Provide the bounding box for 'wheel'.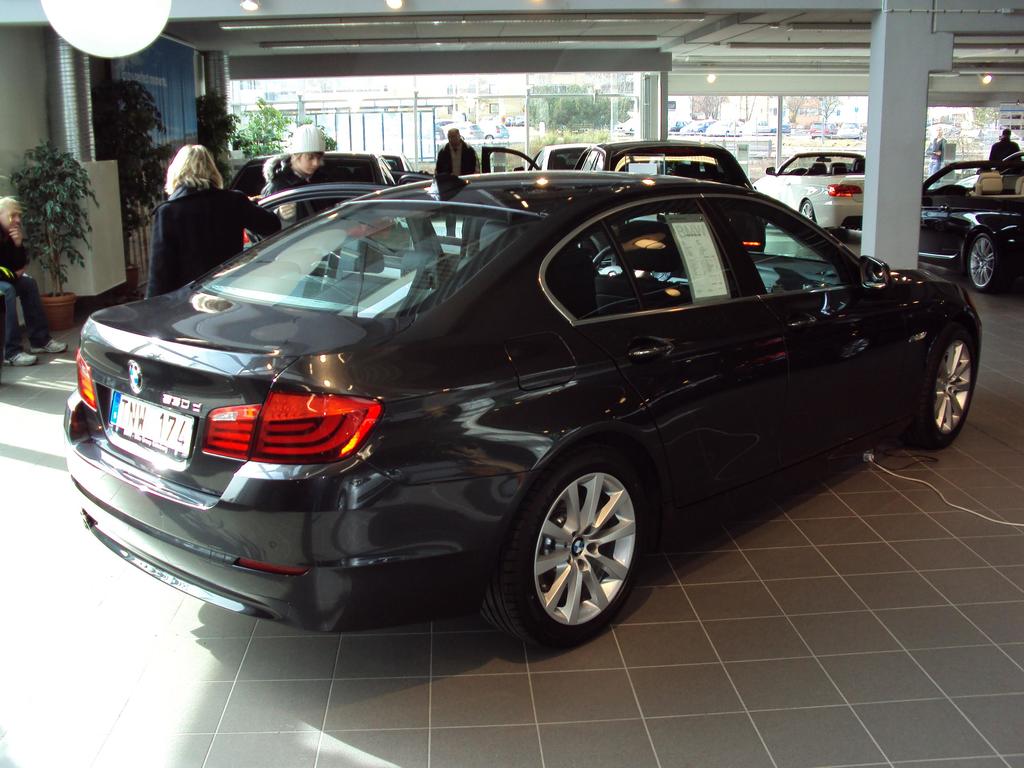
(912,332,972,442).
